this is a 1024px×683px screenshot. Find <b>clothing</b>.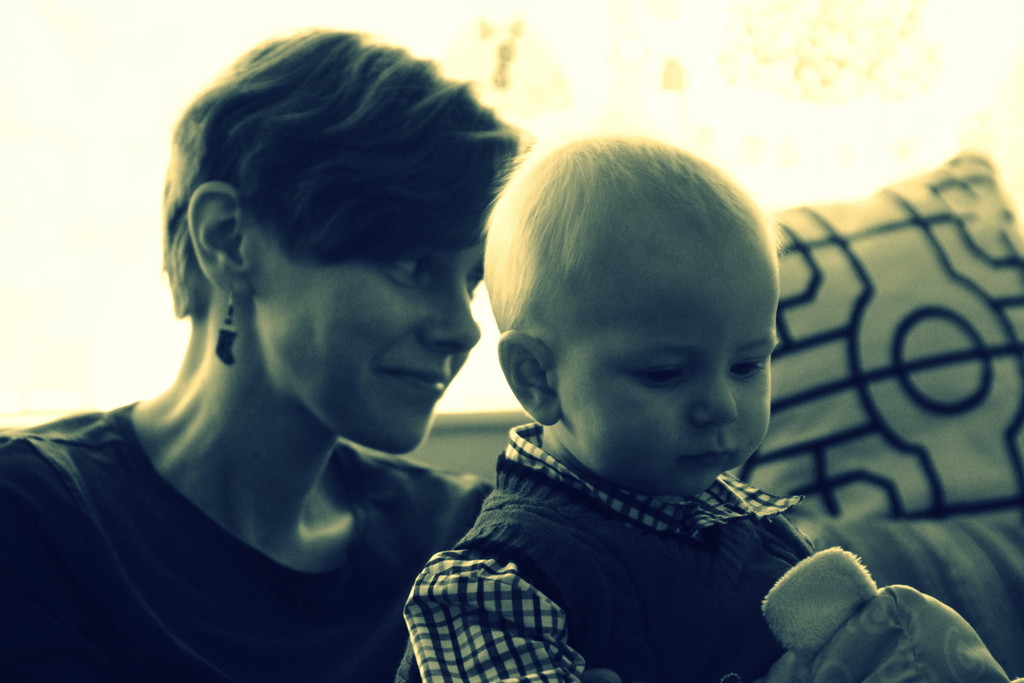
Bounding box: 400,416,825,682.
